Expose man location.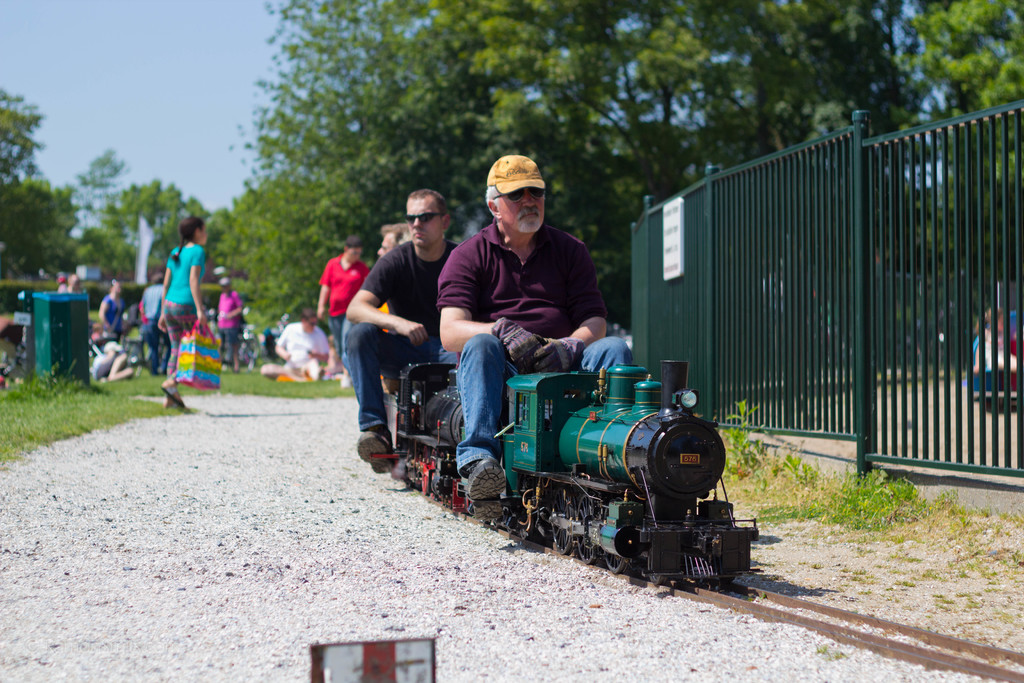
Exposed at locate(219, 278, 243, 372).
